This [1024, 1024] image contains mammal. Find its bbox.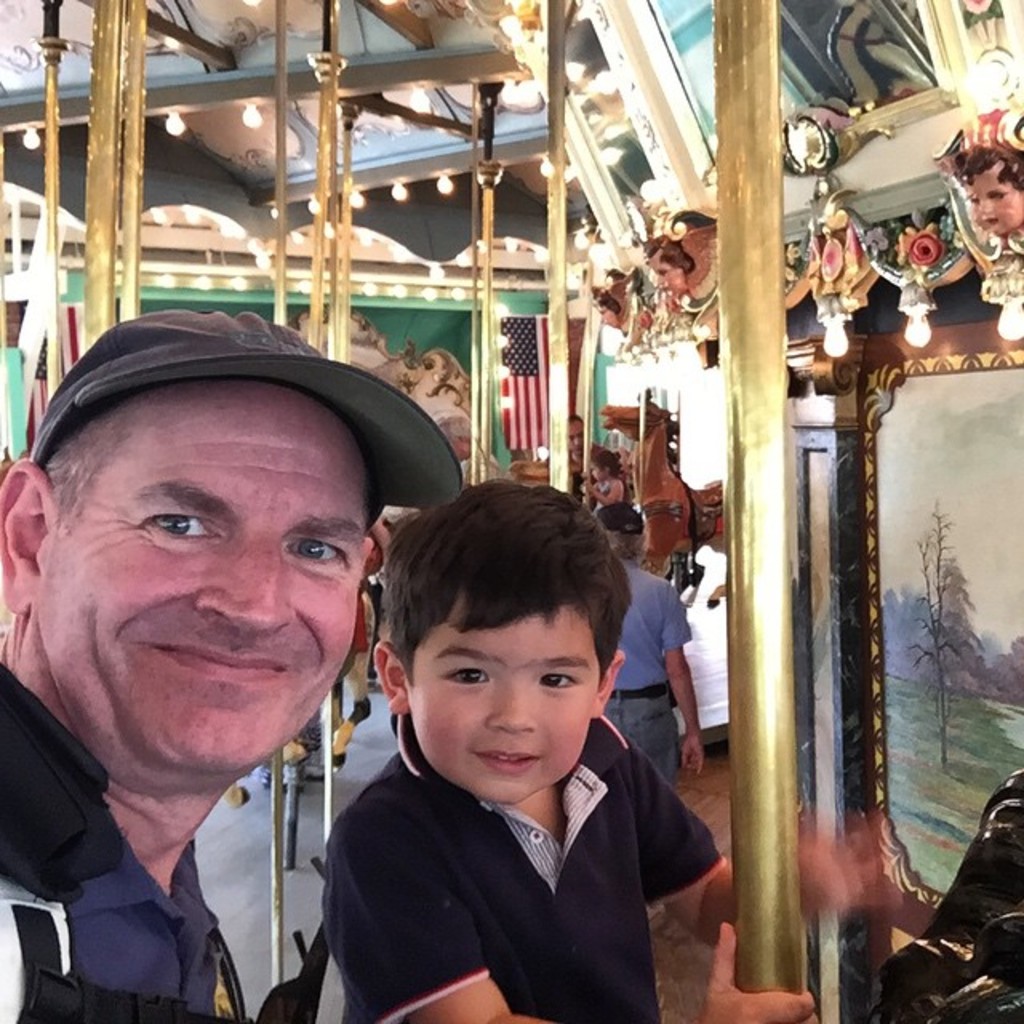
0,309,462,1022.
